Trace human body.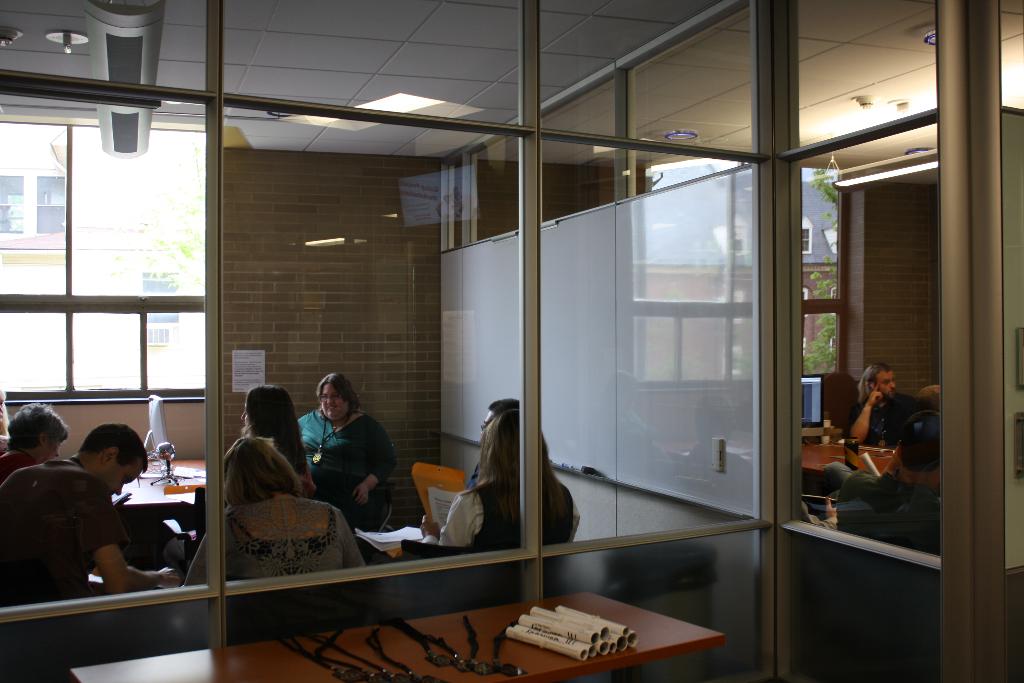
Traced to 404, 471, 572, 562.
